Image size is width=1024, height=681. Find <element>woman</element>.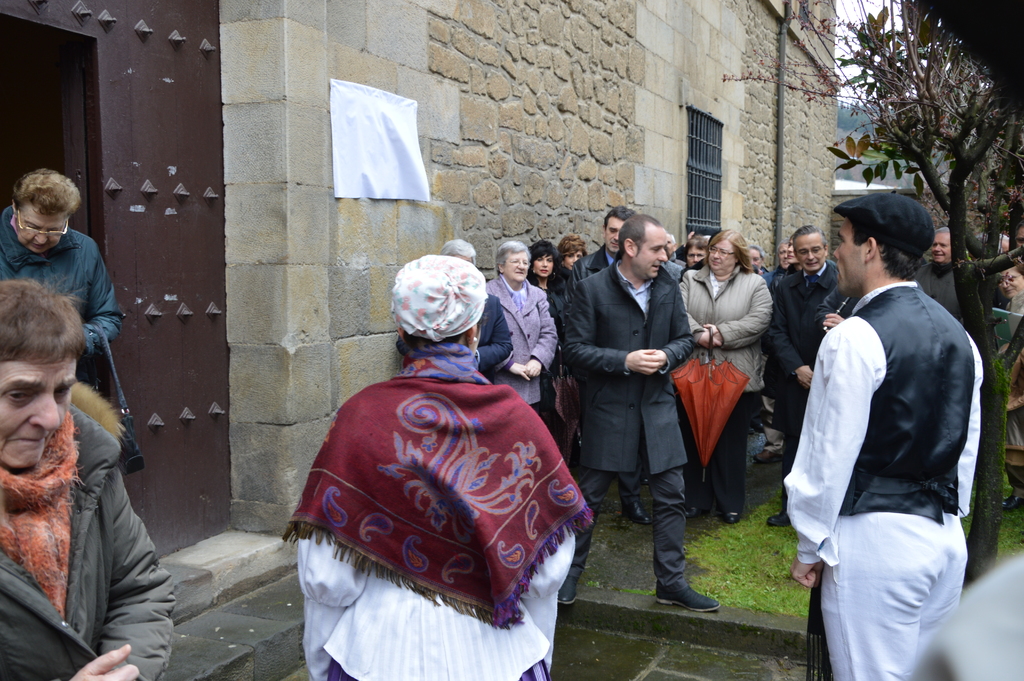
{"x1": 678, "y1": 236, "x2": 710, "y2": 282}.
